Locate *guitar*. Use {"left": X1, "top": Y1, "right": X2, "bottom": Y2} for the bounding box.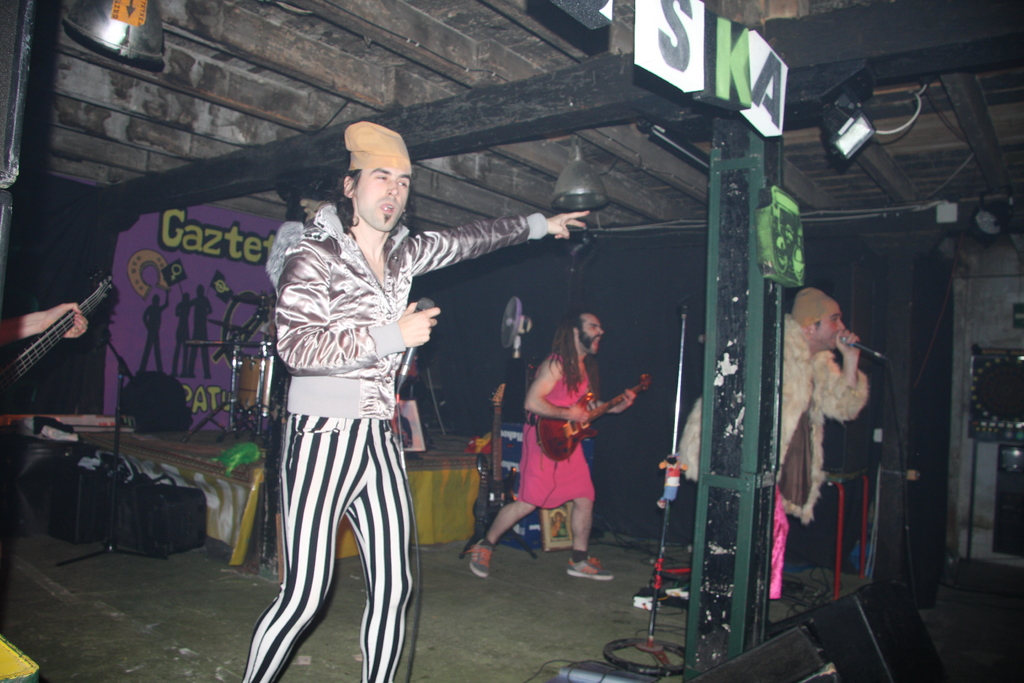
{"left": 523, "top": 377, "right": 649, "bottom": 462}.
